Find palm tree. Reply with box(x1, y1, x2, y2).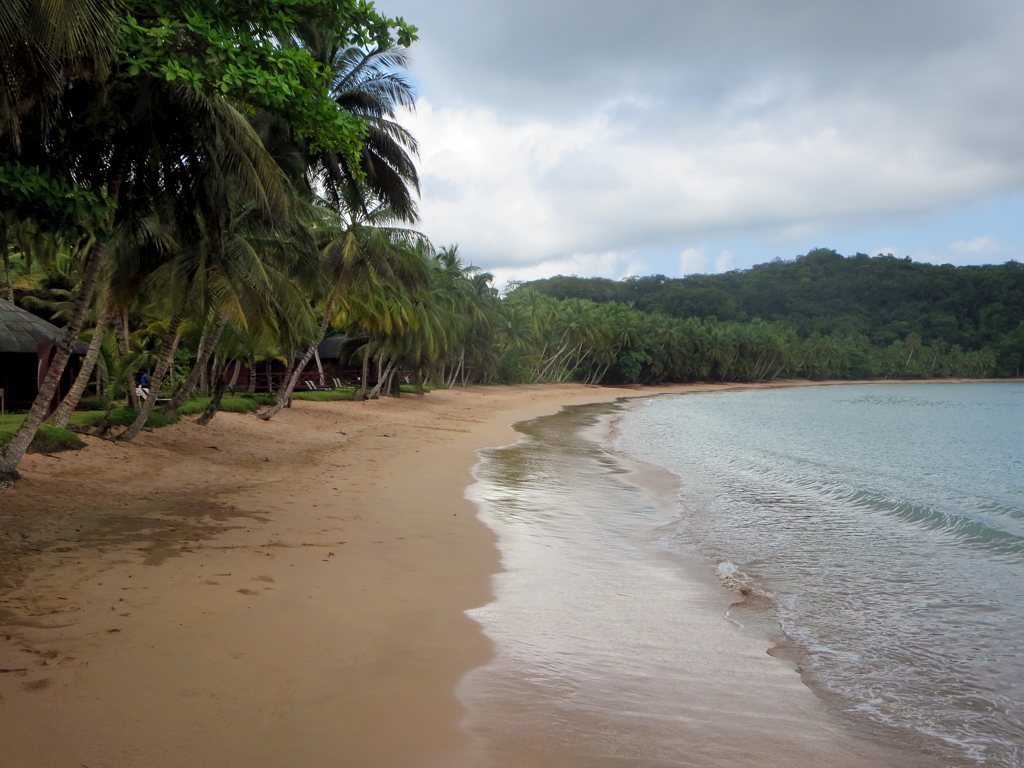
box(129, 177, 250, 406).
